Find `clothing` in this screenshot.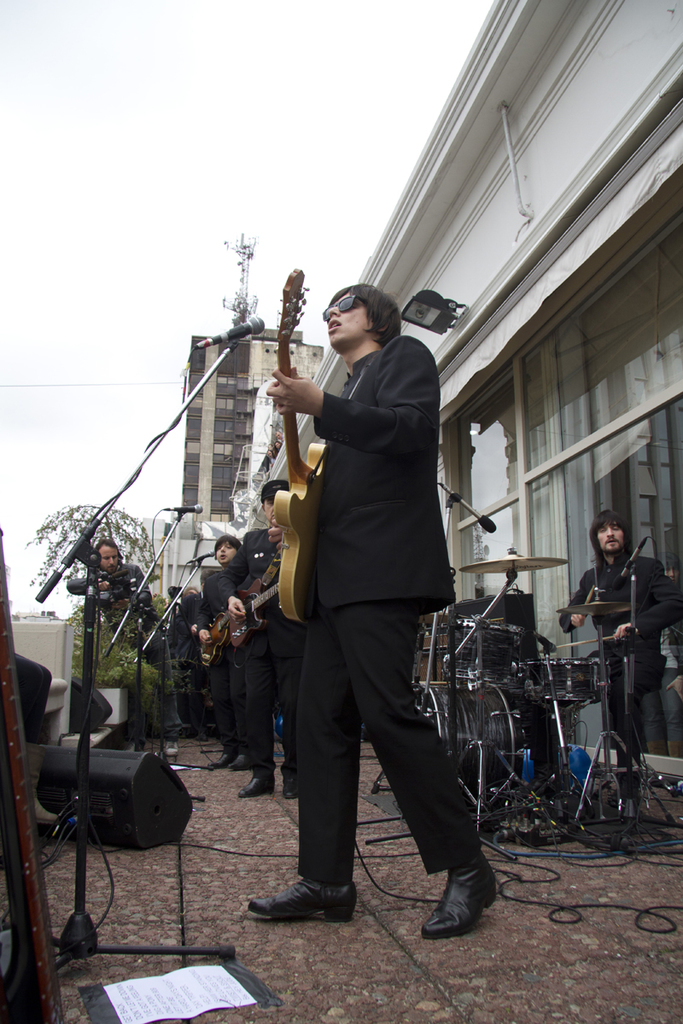
The bounding box for `clothing` is [x1=558, y1=547, x2=682, y2=800].
